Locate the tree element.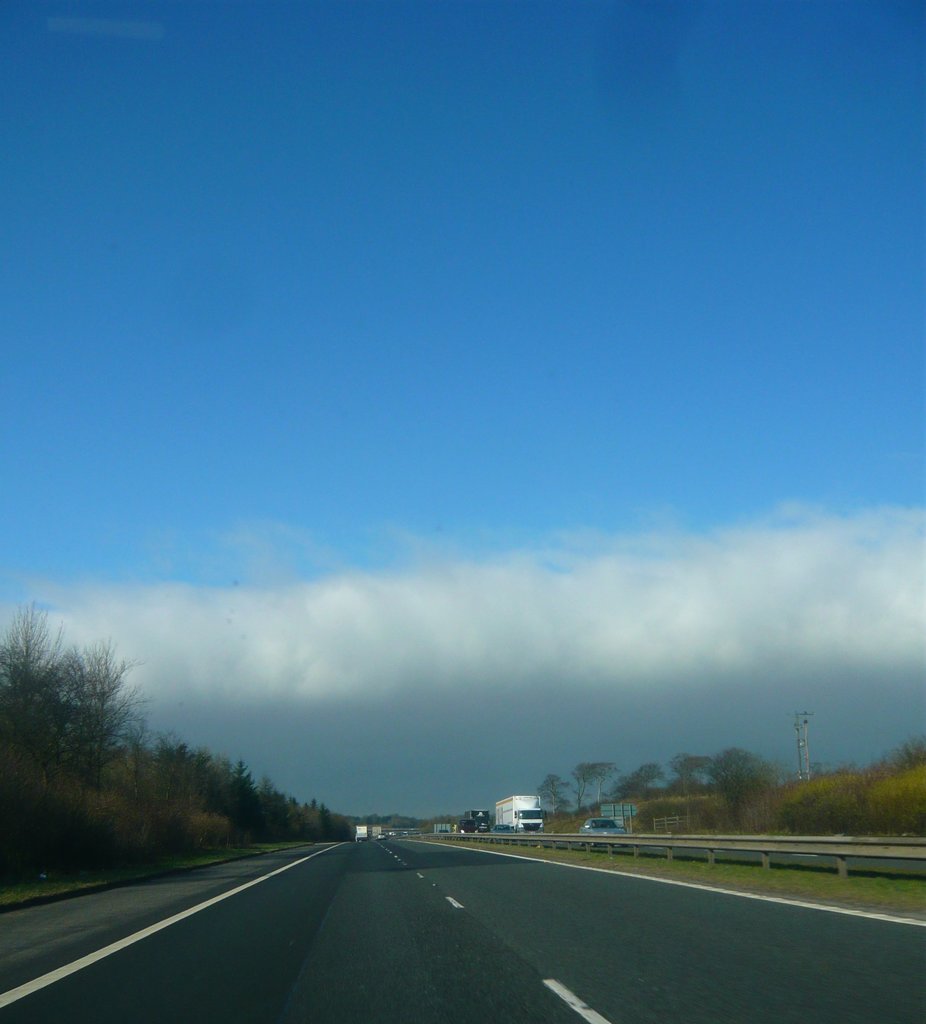
Element bbox: box(704, 744, 784, 838).
